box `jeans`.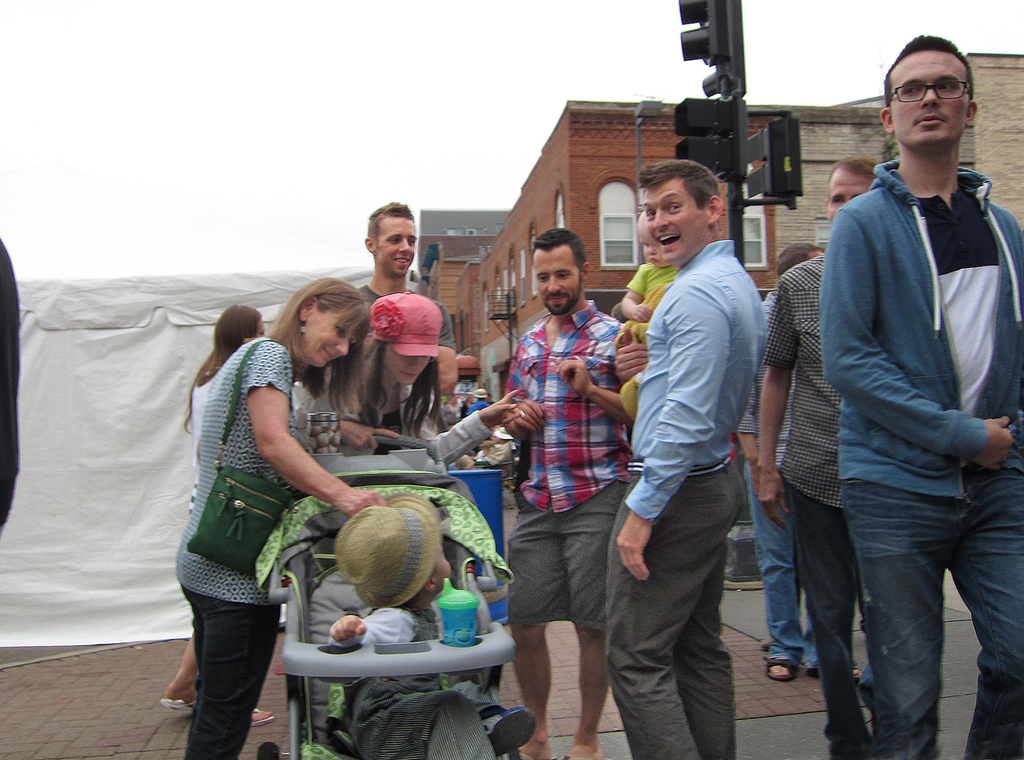
(left=786, top=482, right=870, bottom=759).
